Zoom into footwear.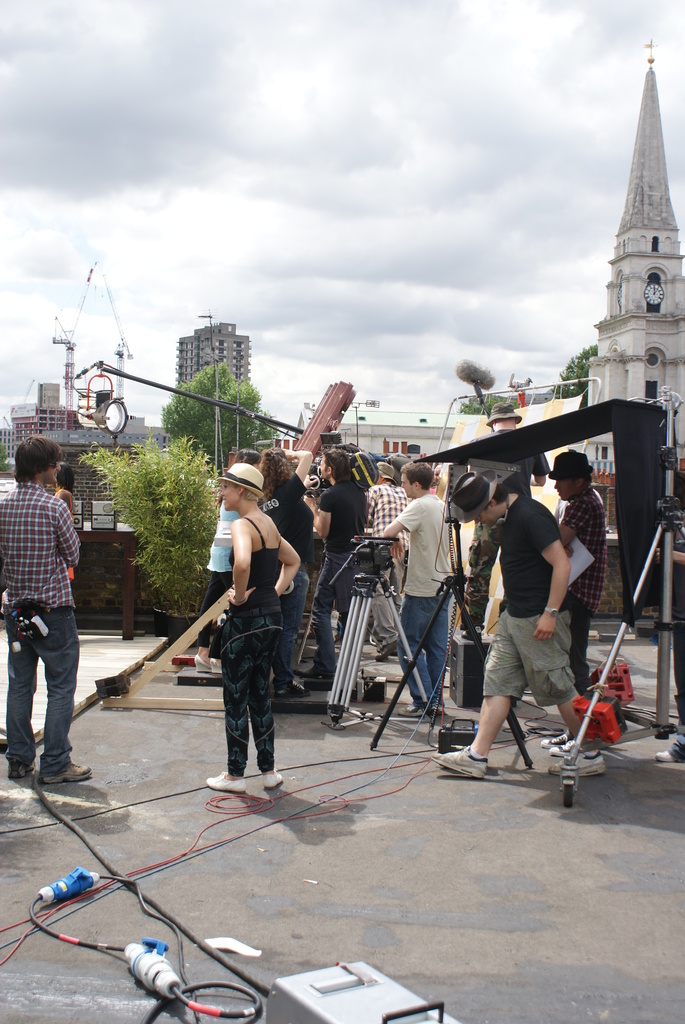
Zoom target: x1=203 y1=764 x2=255 y2=791.
